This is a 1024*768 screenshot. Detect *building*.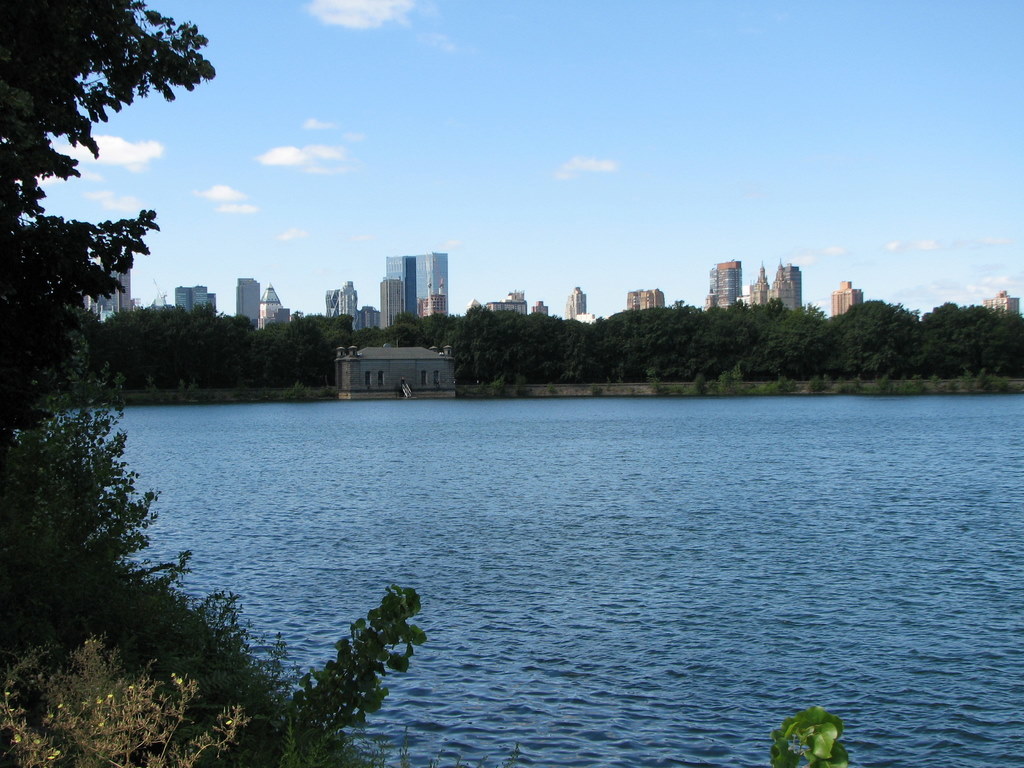
box=[336, 337, 459, 402].
